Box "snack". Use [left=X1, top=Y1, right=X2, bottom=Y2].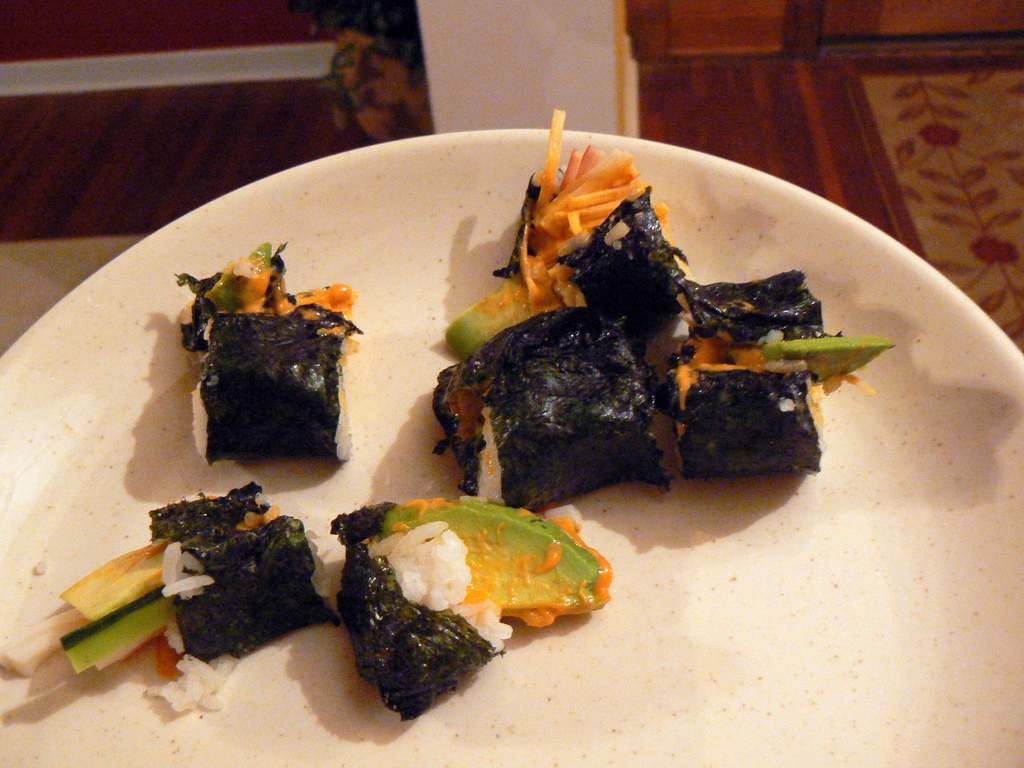
[left=332, top=493, right=603, bottom=733].
